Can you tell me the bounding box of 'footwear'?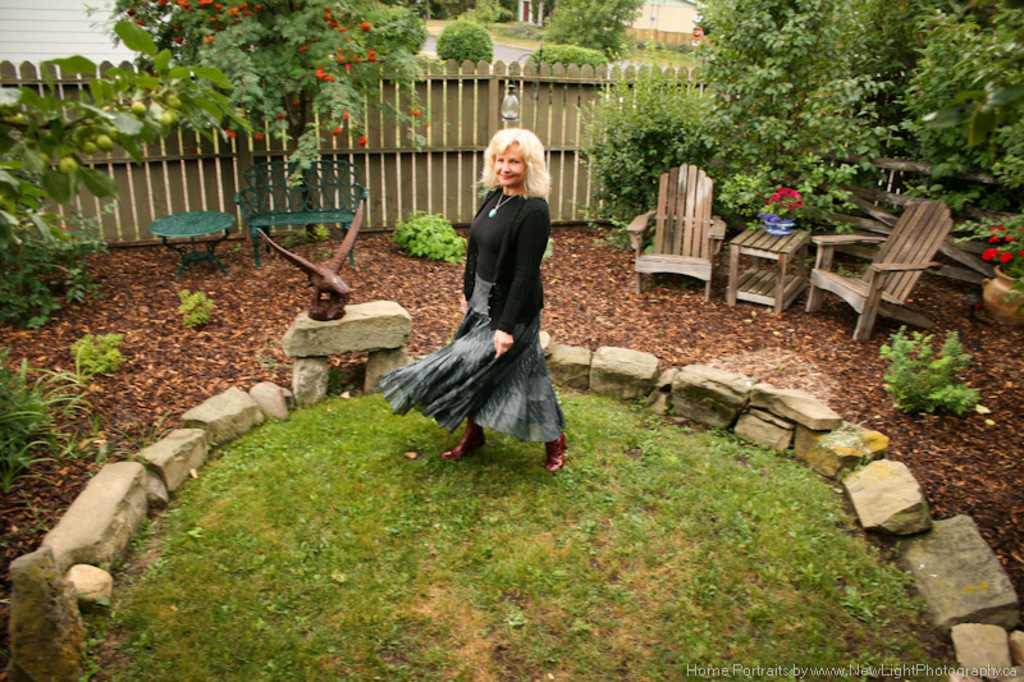
bbox=[538, 436, 567, 473].
